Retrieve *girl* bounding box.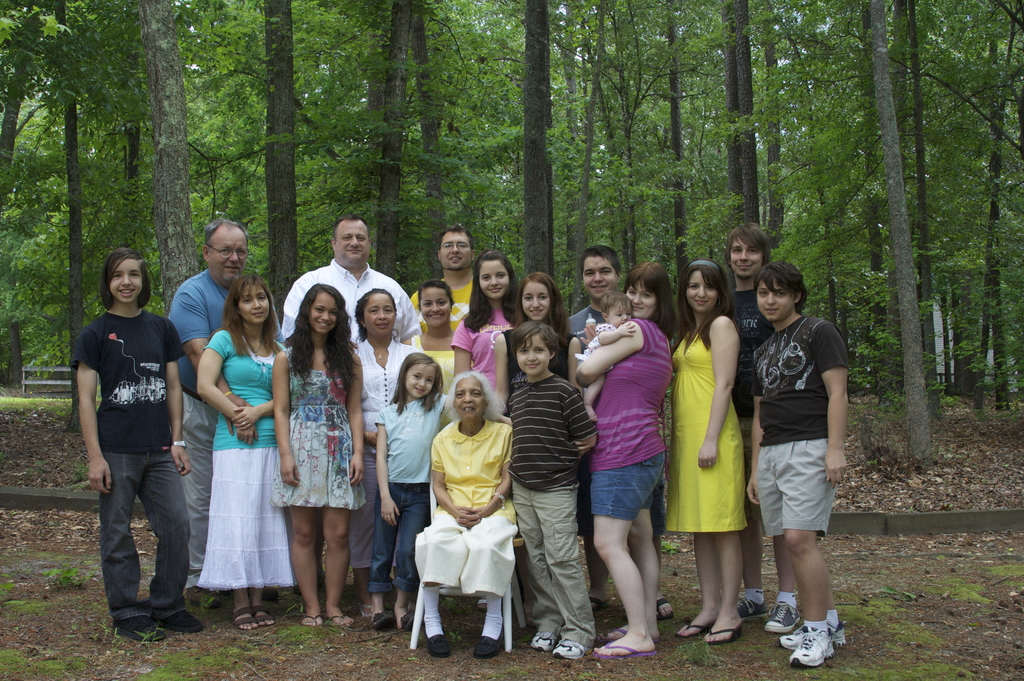
Bounding box: detection(65, 249, 202, 640).
